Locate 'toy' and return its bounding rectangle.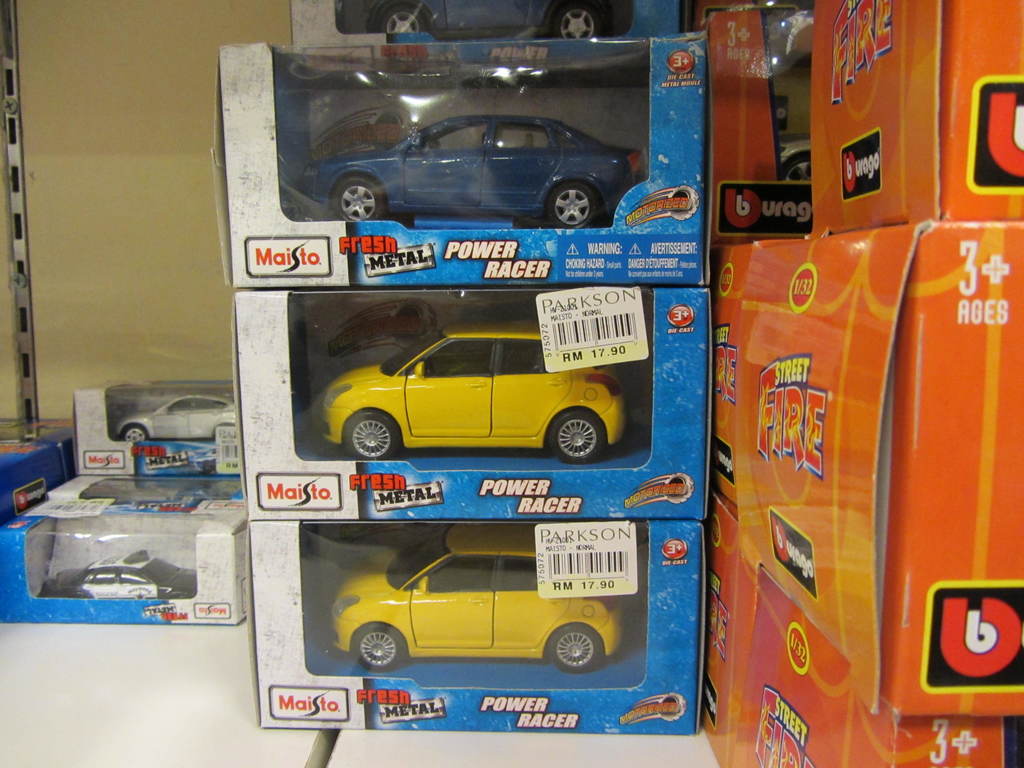
Rect(307, 319, 634, 458).
